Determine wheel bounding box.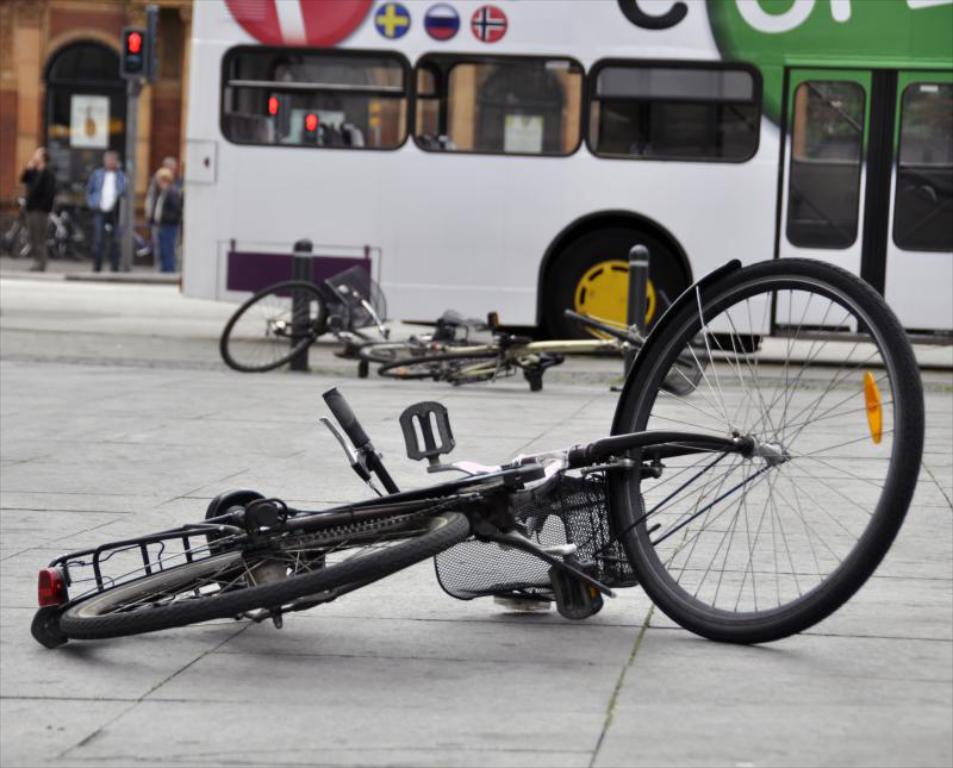
Determined: 61, 510, 471, 641.
